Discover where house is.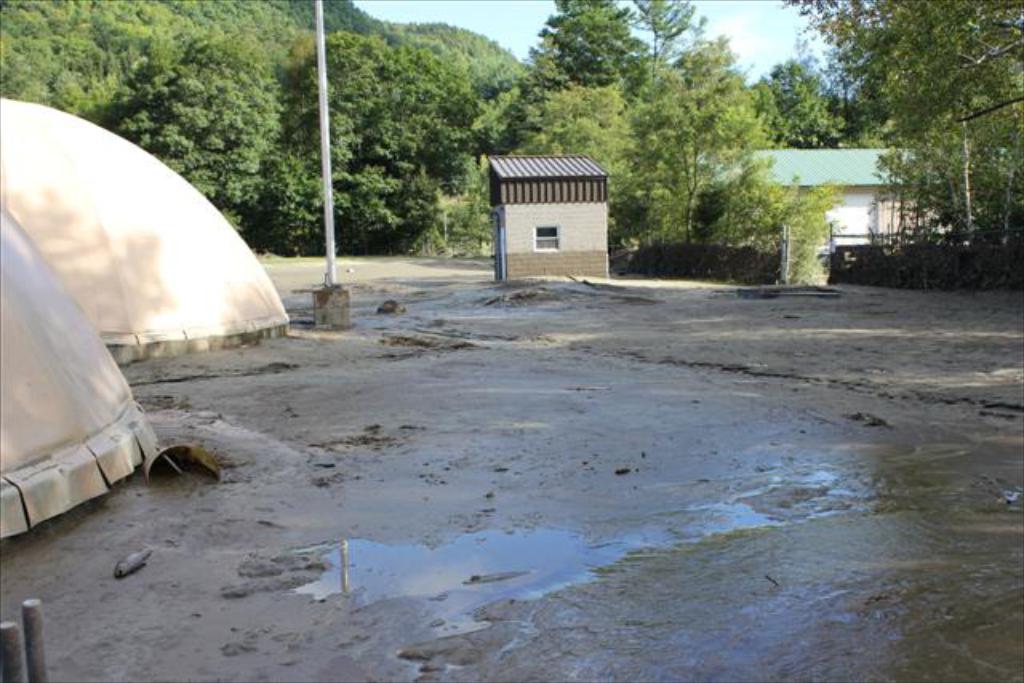
Discovered at 483:149:611:278.
